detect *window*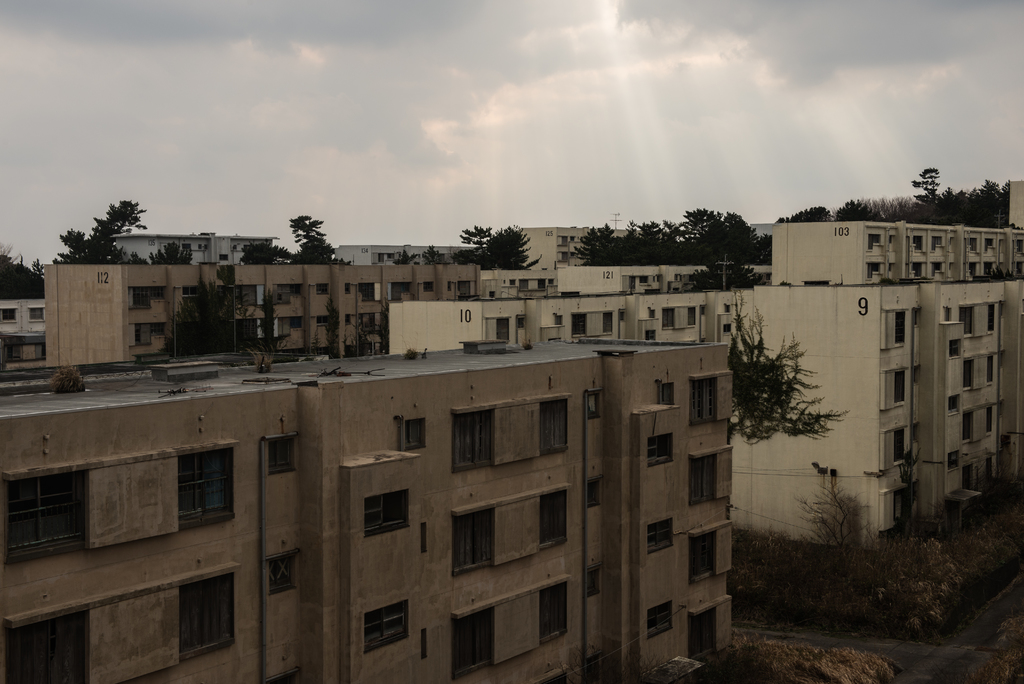
BBox(366, 605, 412, 644)
